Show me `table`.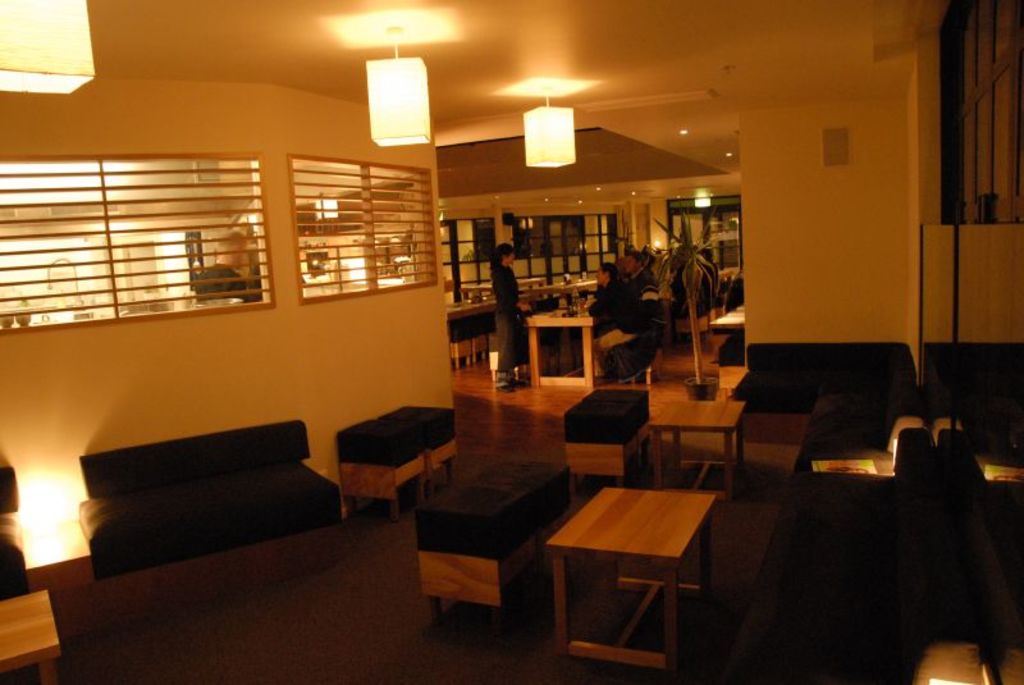
`table` is here: (0,581,67,684).
